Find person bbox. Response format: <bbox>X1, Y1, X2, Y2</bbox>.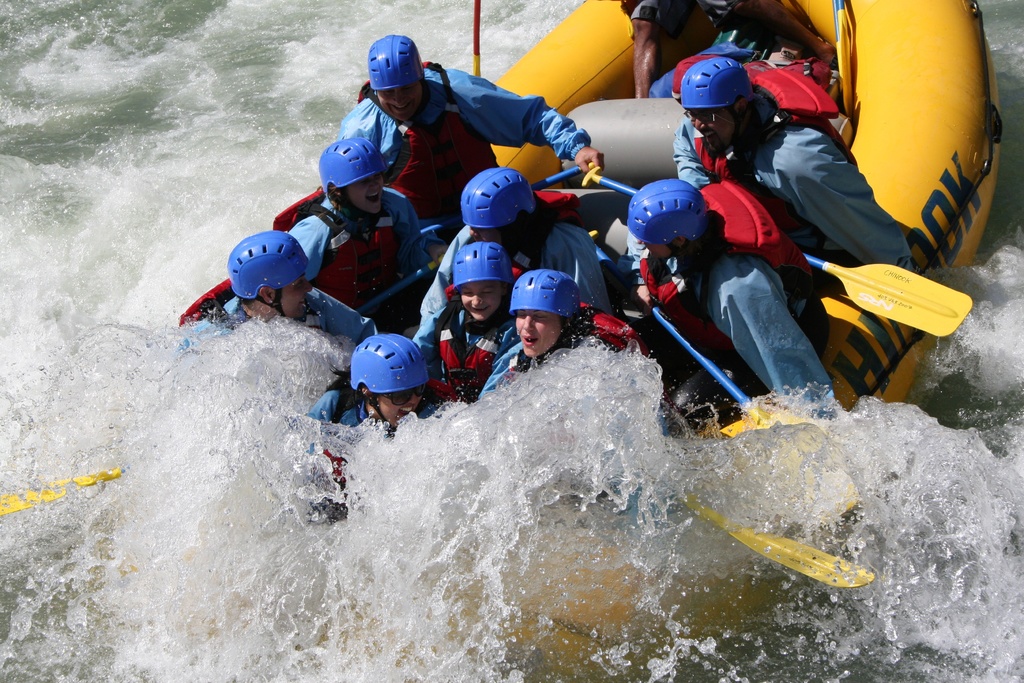
<bbox>408, 160, 616, 367</bbox>.
